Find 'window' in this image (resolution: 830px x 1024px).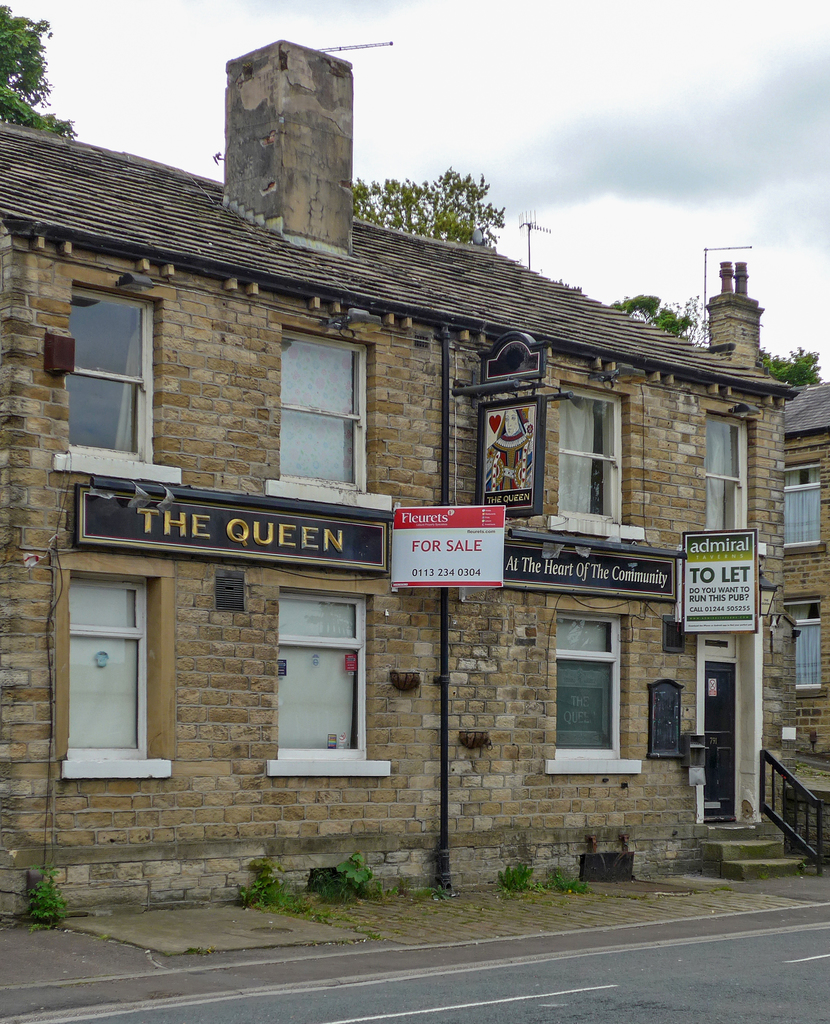
[left=553, top=607, right=630, bottom=764].
